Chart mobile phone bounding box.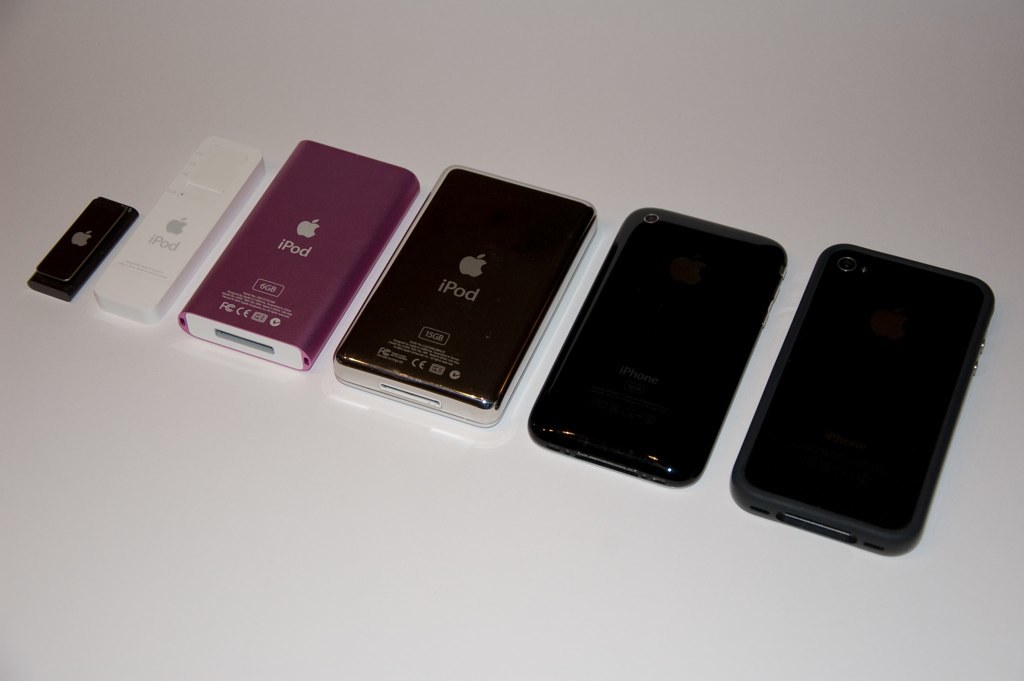
Charted: <bbox>738, 249, 1008, 555</bbox>.
